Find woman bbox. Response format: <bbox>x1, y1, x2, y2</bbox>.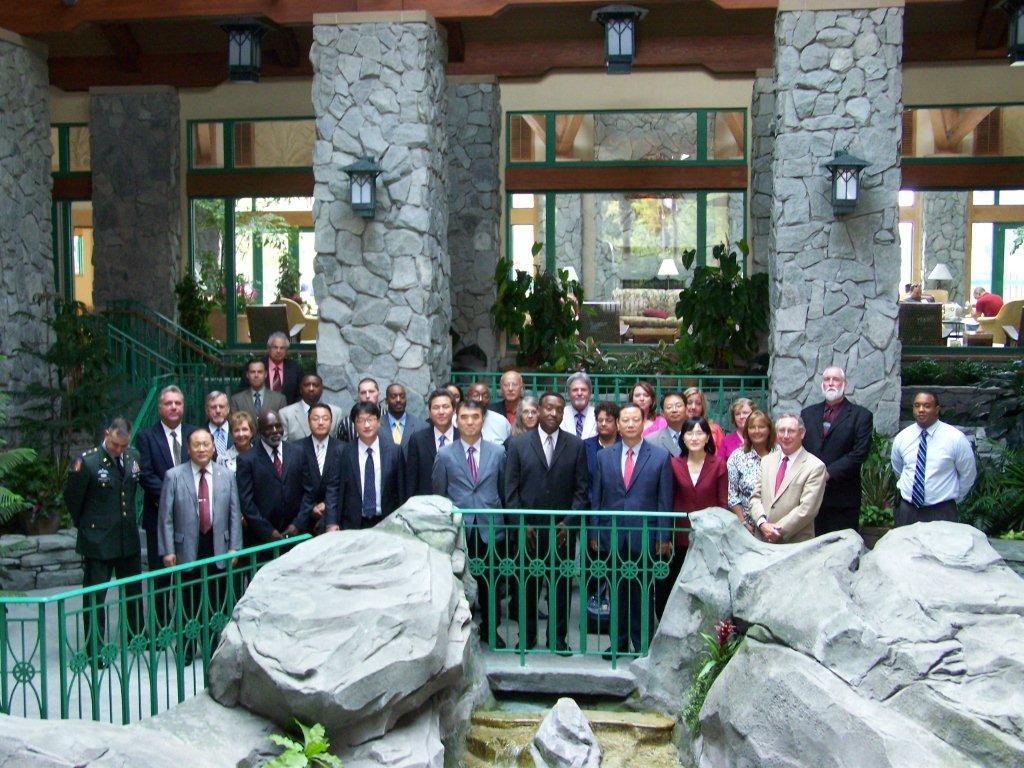
<bbox>215, 410, 256, 470</bbox>.
